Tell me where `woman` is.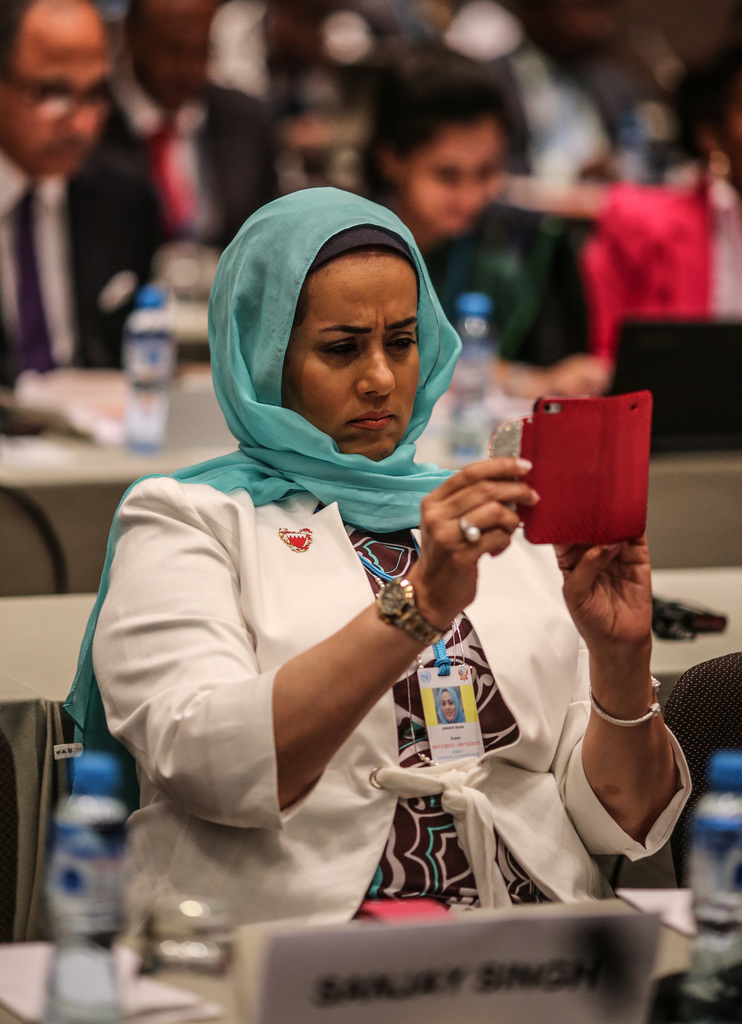
`woman` is at select_region(349, 51, 599, 414).
